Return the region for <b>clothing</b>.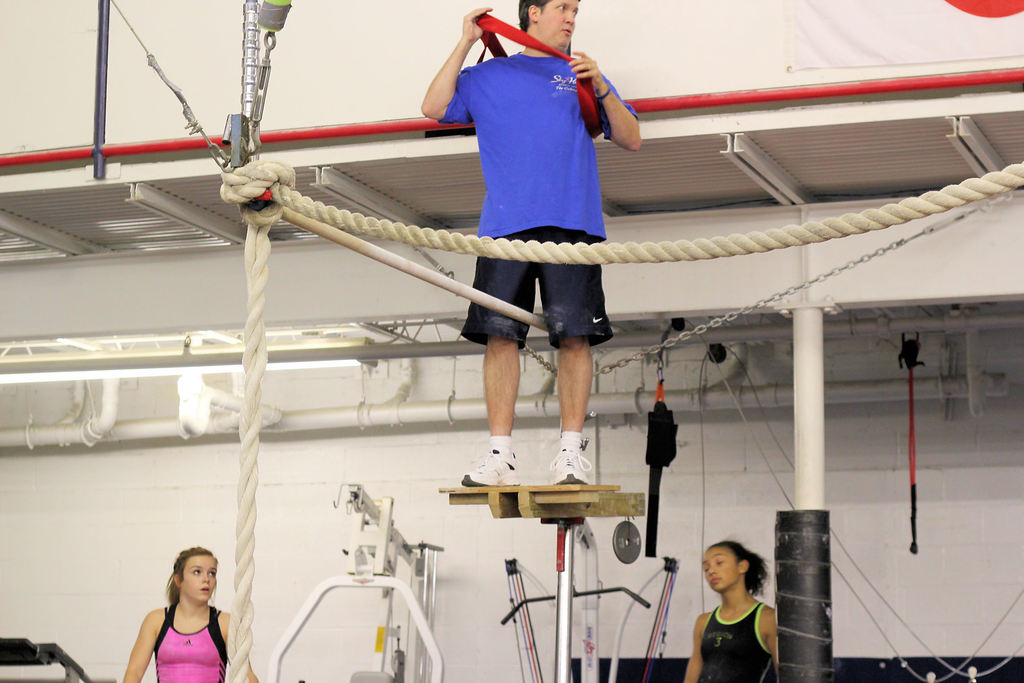
box=[700, 602, 775, 682].
